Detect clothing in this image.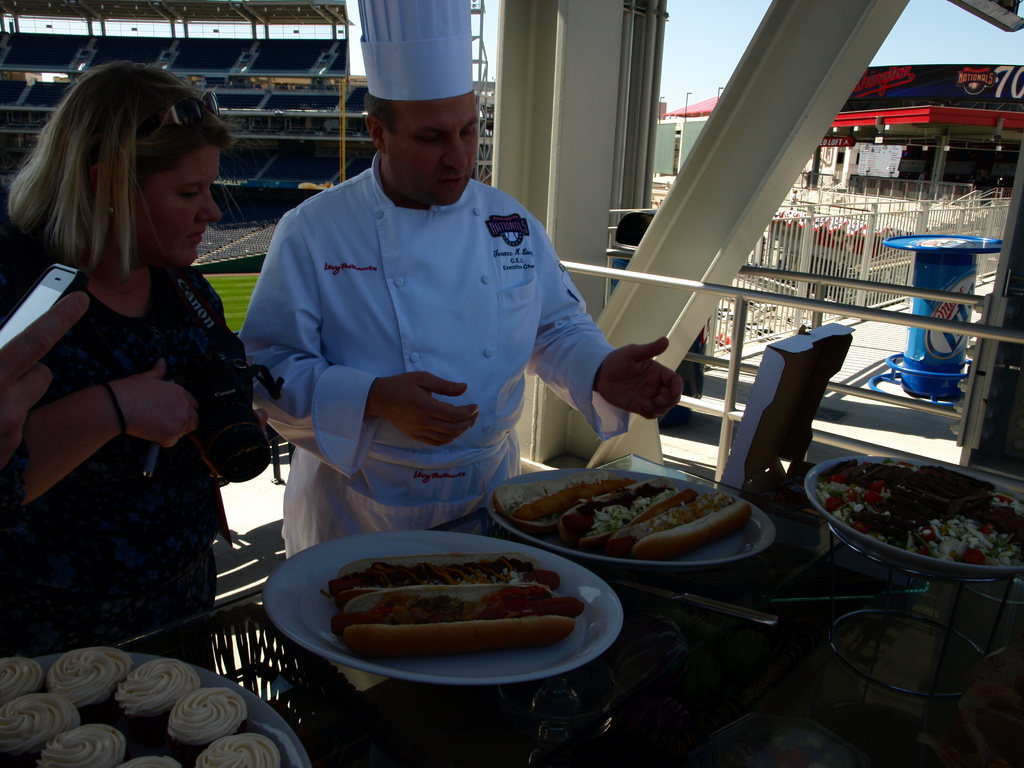
Detection: l=0, t=248, r=250, b=668.
